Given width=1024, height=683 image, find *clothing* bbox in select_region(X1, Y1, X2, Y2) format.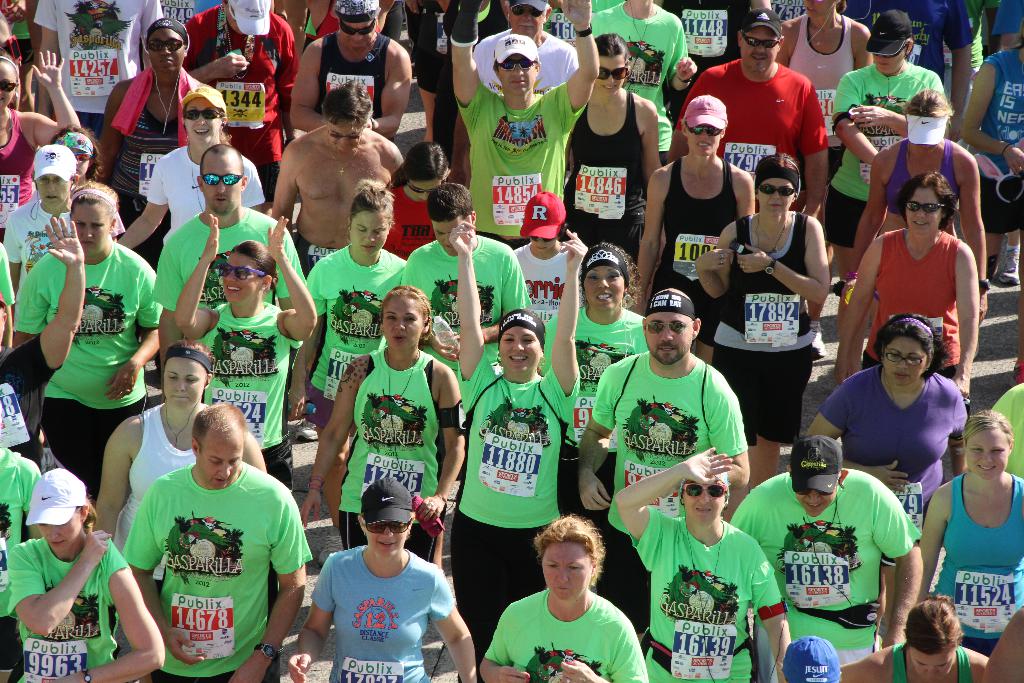
select_region(397, 243, 528, 388).
